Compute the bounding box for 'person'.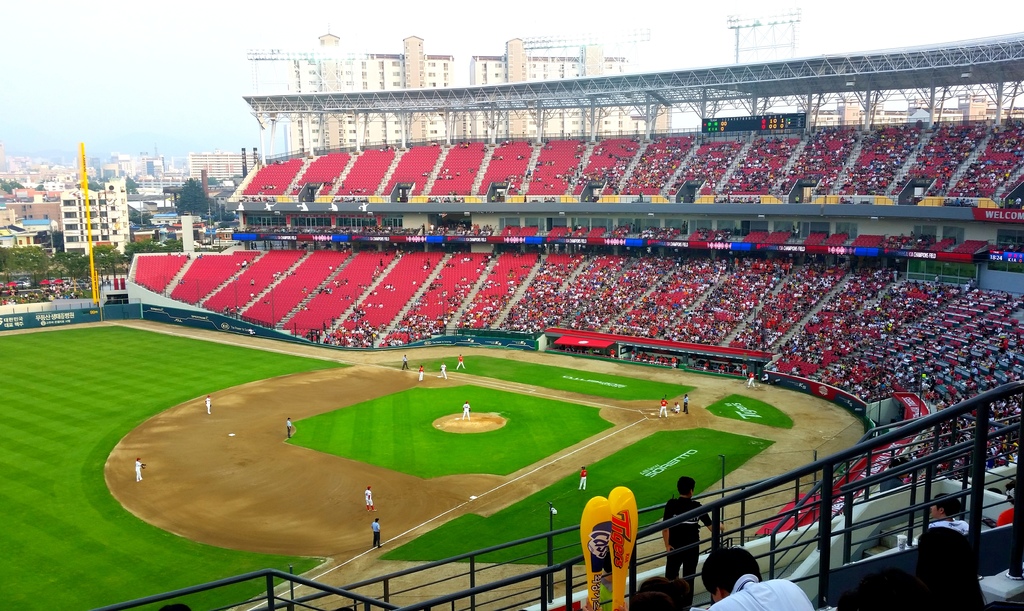
crop(580, 462, 588, 493).
